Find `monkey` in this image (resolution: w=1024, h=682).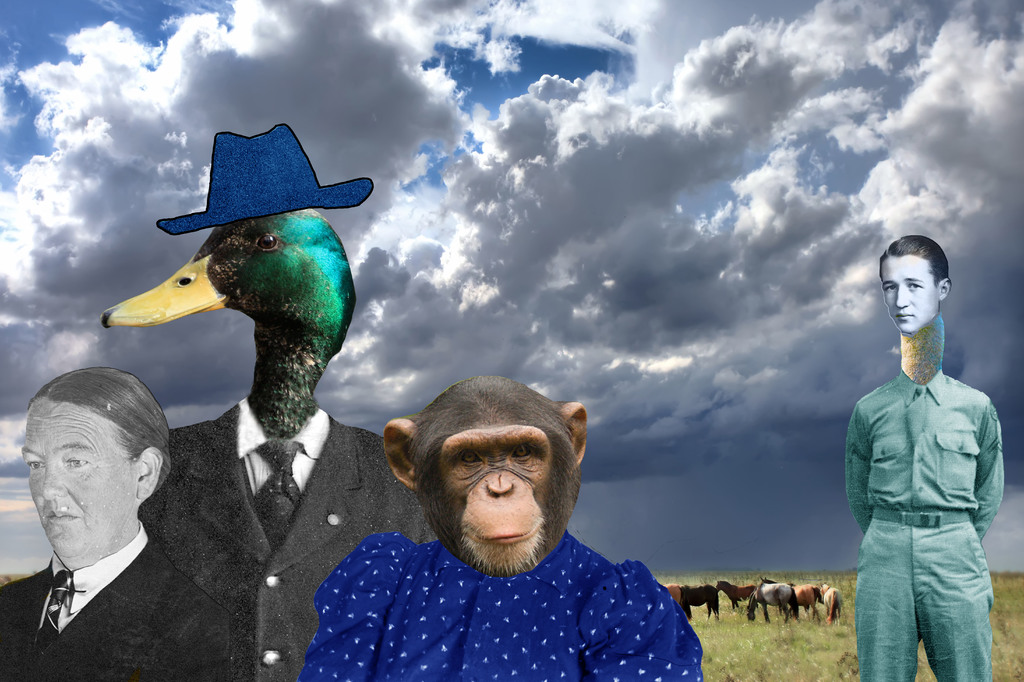
l=301, t=375, r=703, b=681.
